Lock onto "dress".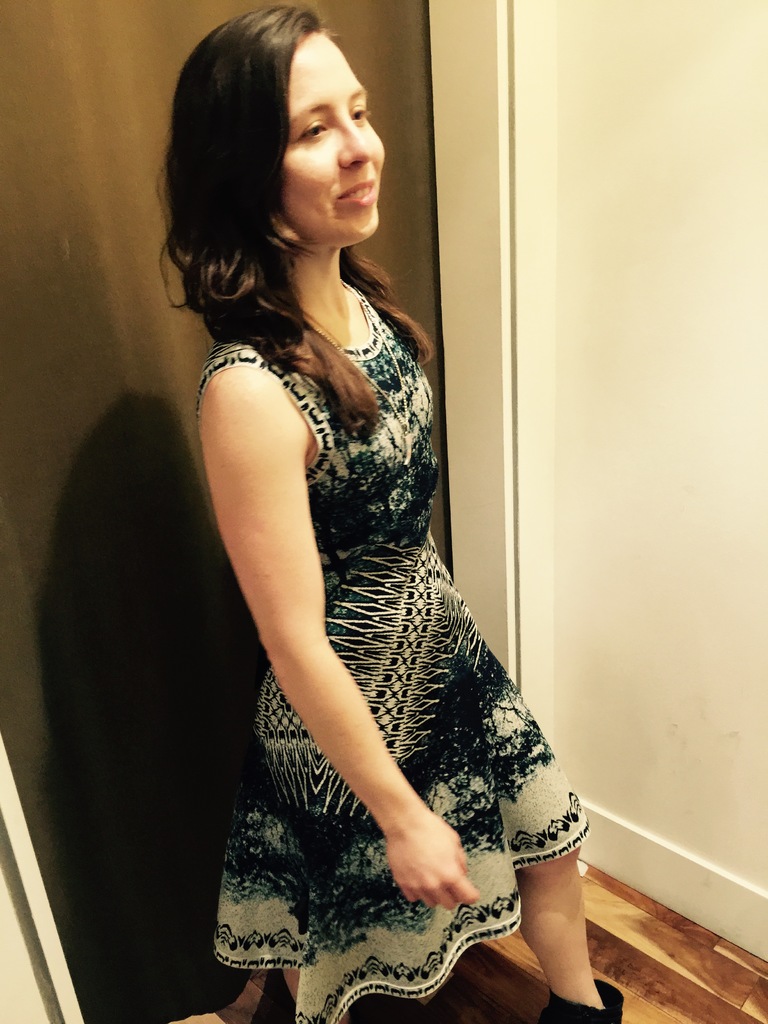
Locked: [x1=198, y1=274, x2=584, y2=1023].
